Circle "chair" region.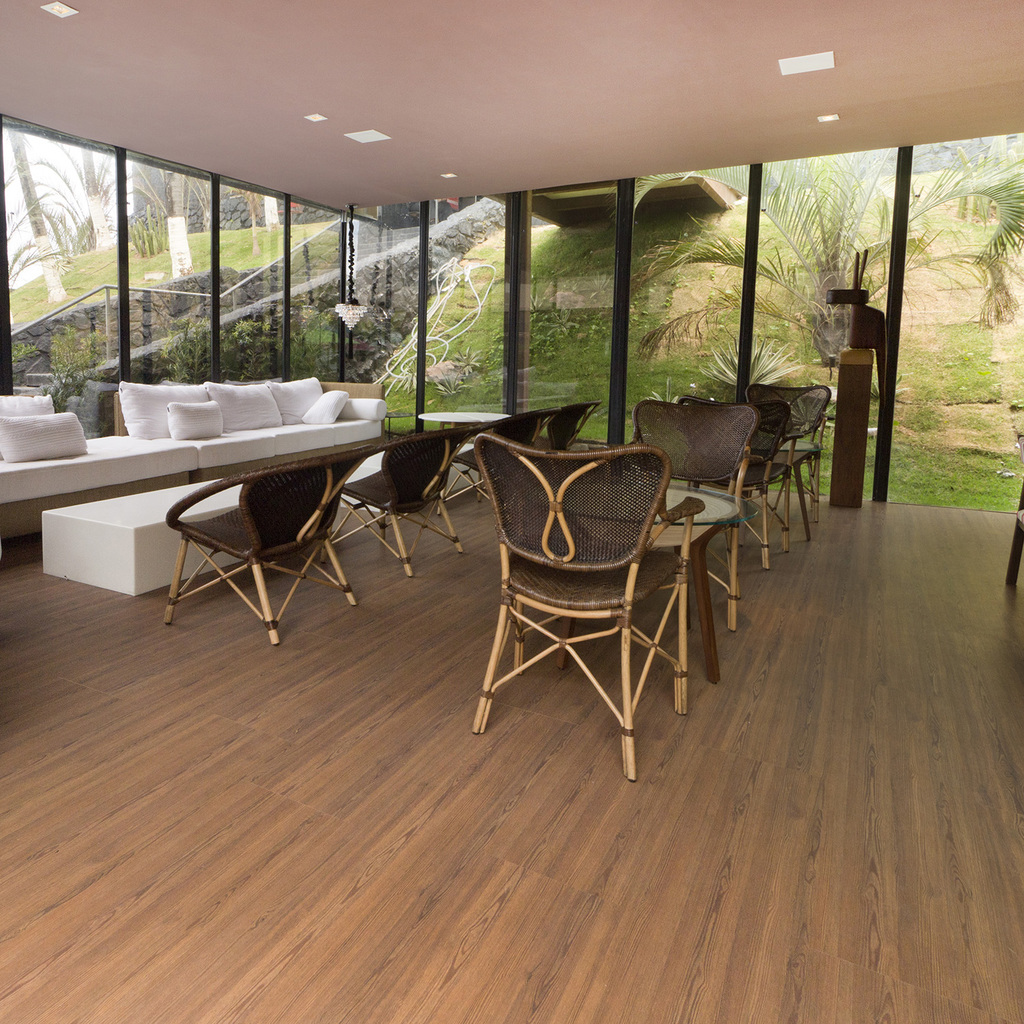
Region: box(527, 398, 599, 454).
